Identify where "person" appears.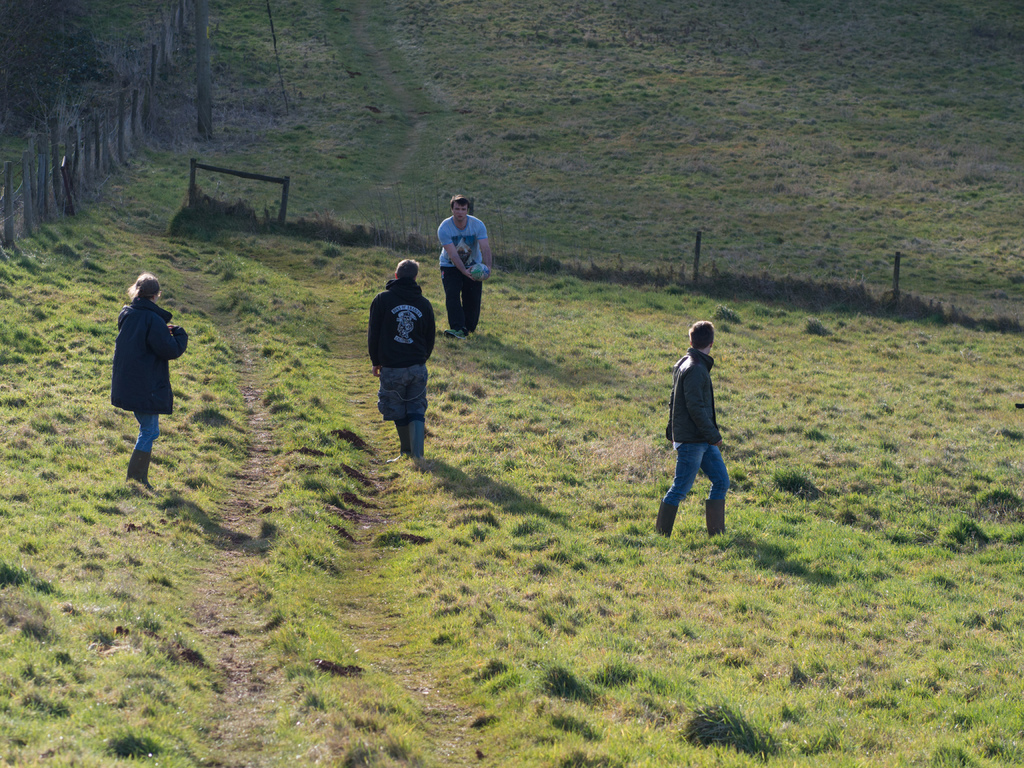
Appears at <box>108,269,193,490</box>.
